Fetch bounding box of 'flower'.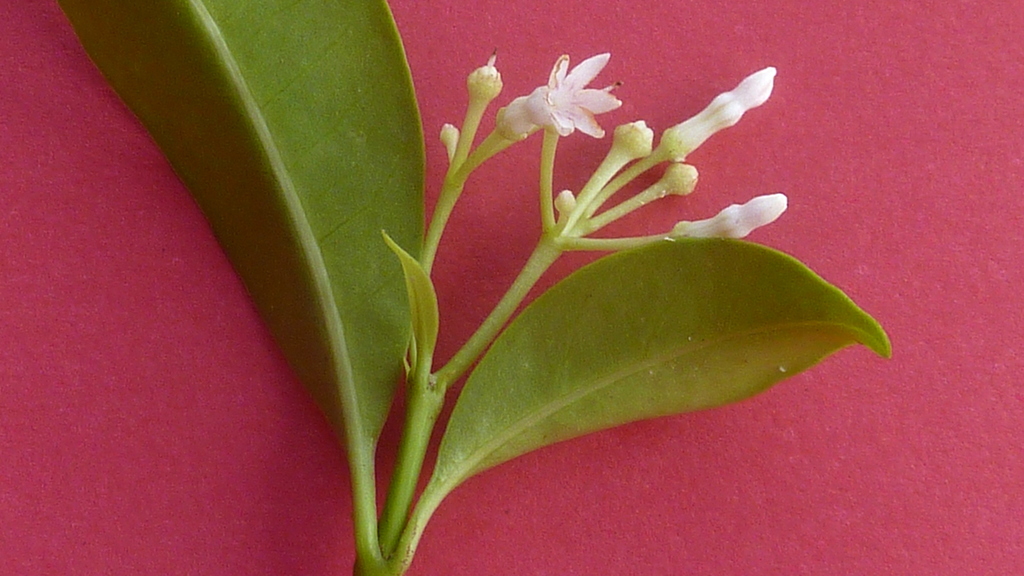
Bbox: 483:44:632:141.
